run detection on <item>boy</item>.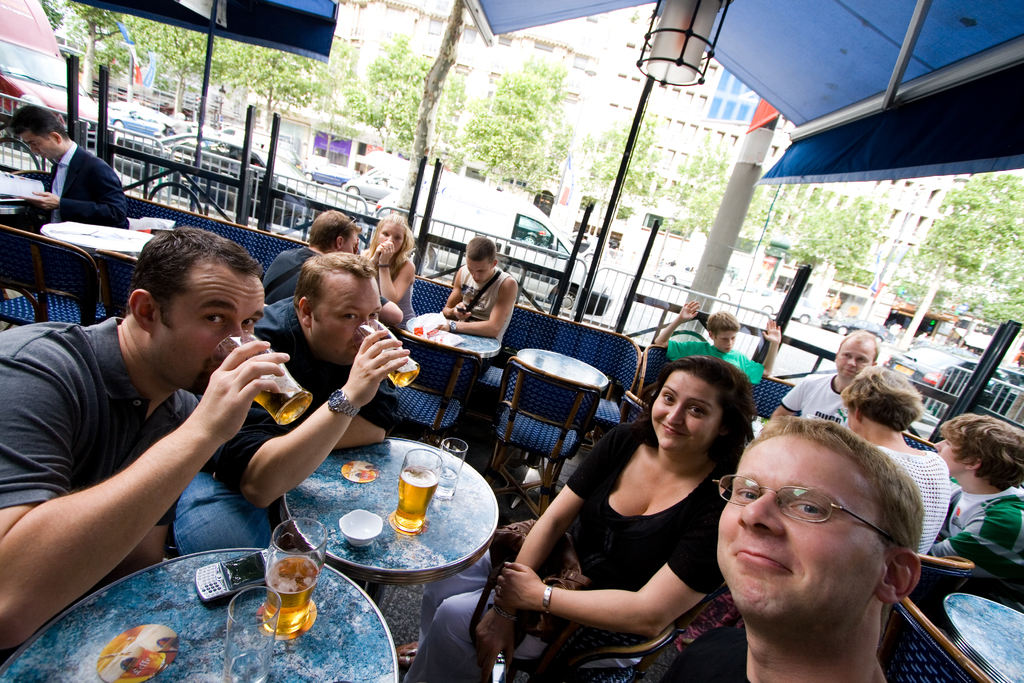
Result: crop(654, 302, 781, 384).
